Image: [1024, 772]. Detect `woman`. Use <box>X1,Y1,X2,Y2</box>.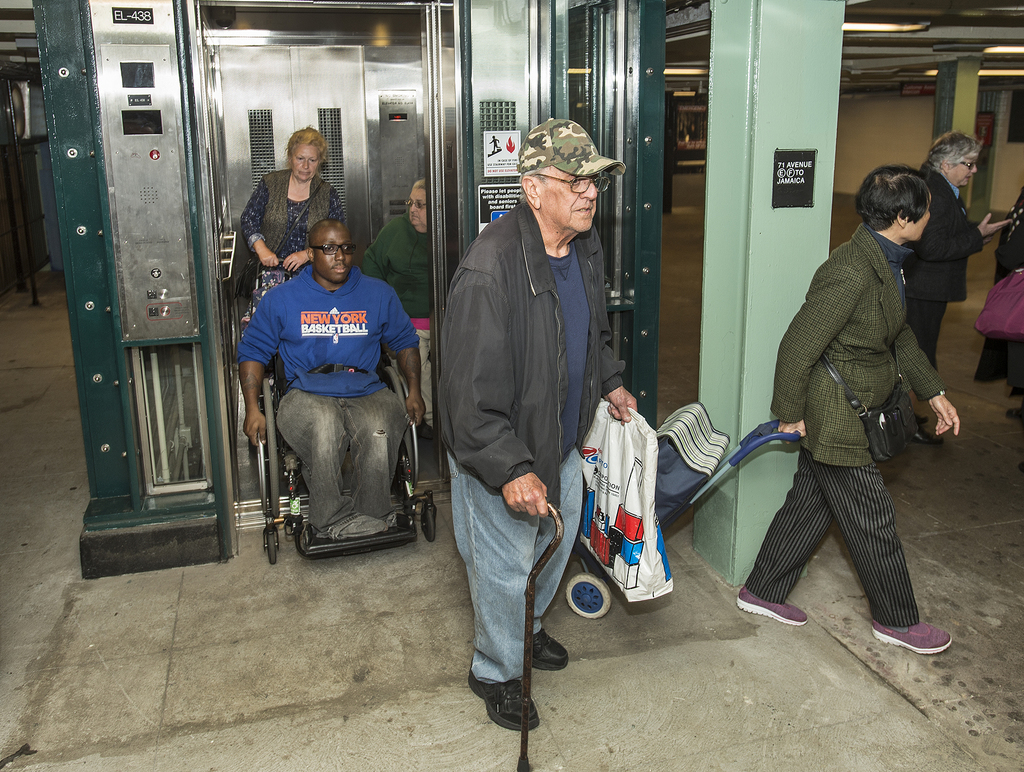
<box>243,127,343,334</box>.
